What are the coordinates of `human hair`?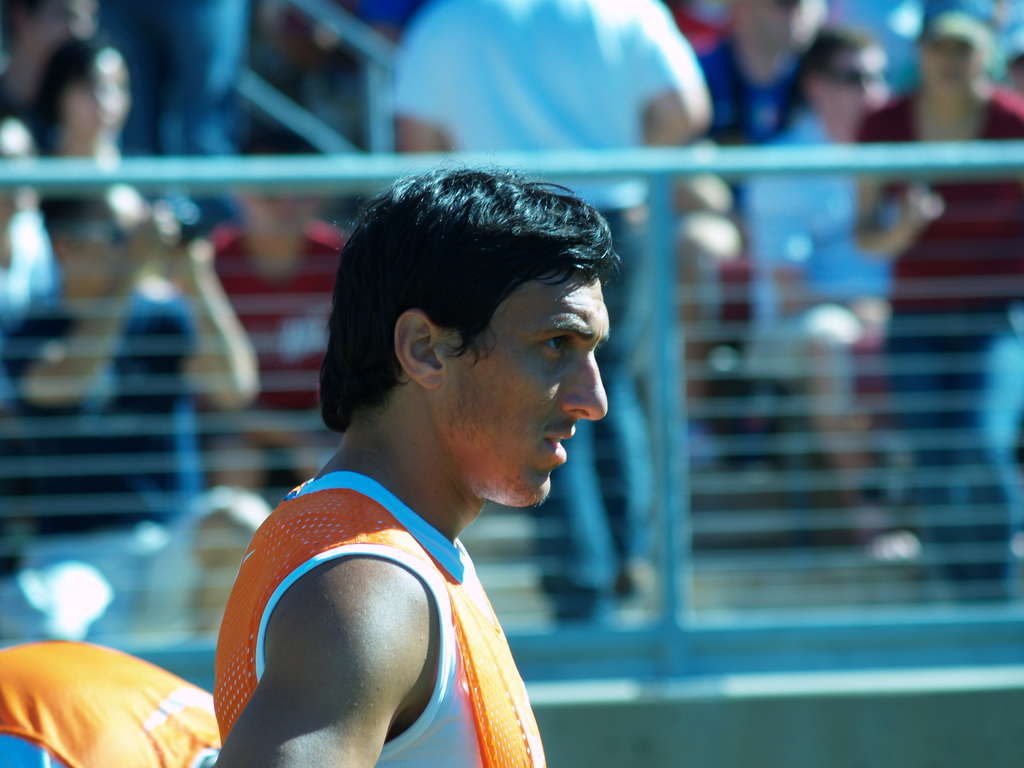
(x1=25, y1=35, x2=128, y2=134).
